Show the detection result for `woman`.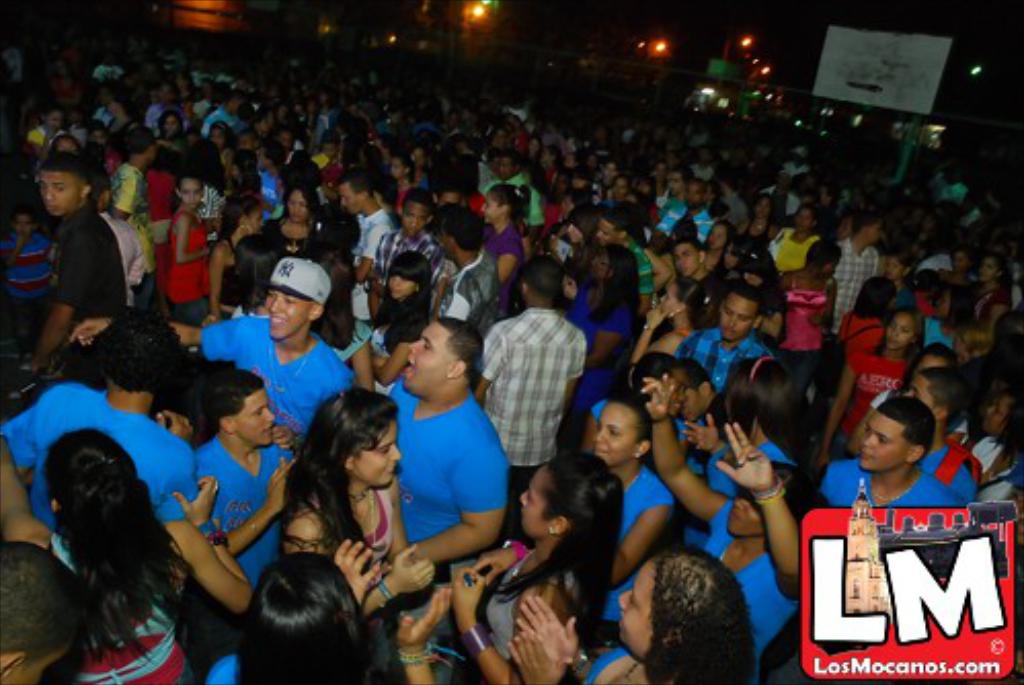
l=484, t=183, r=523, b=277.
